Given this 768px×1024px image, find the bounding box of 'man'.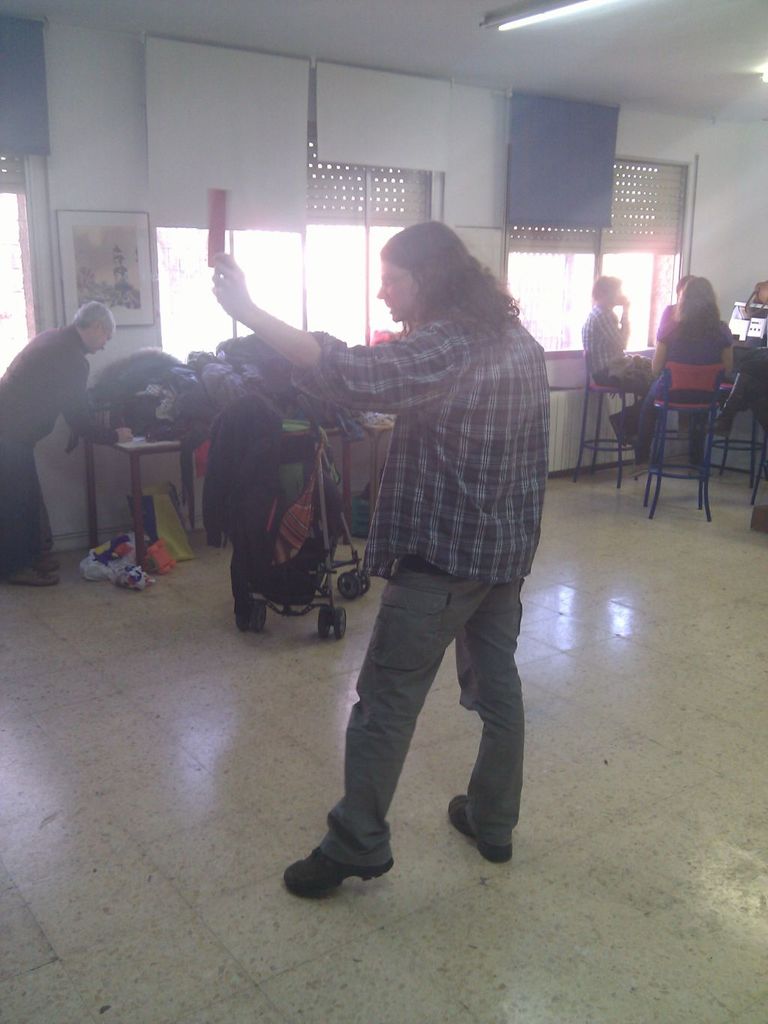
rect(585, 272, 664, 449).
